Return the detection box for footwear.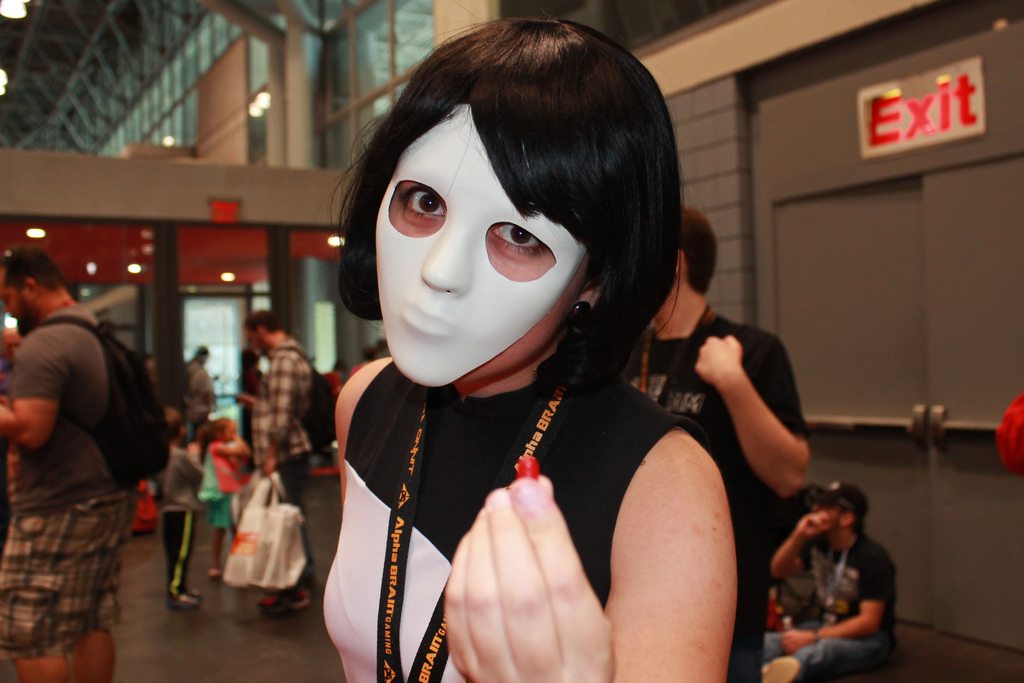
detection(165, 593, 196, 605).
